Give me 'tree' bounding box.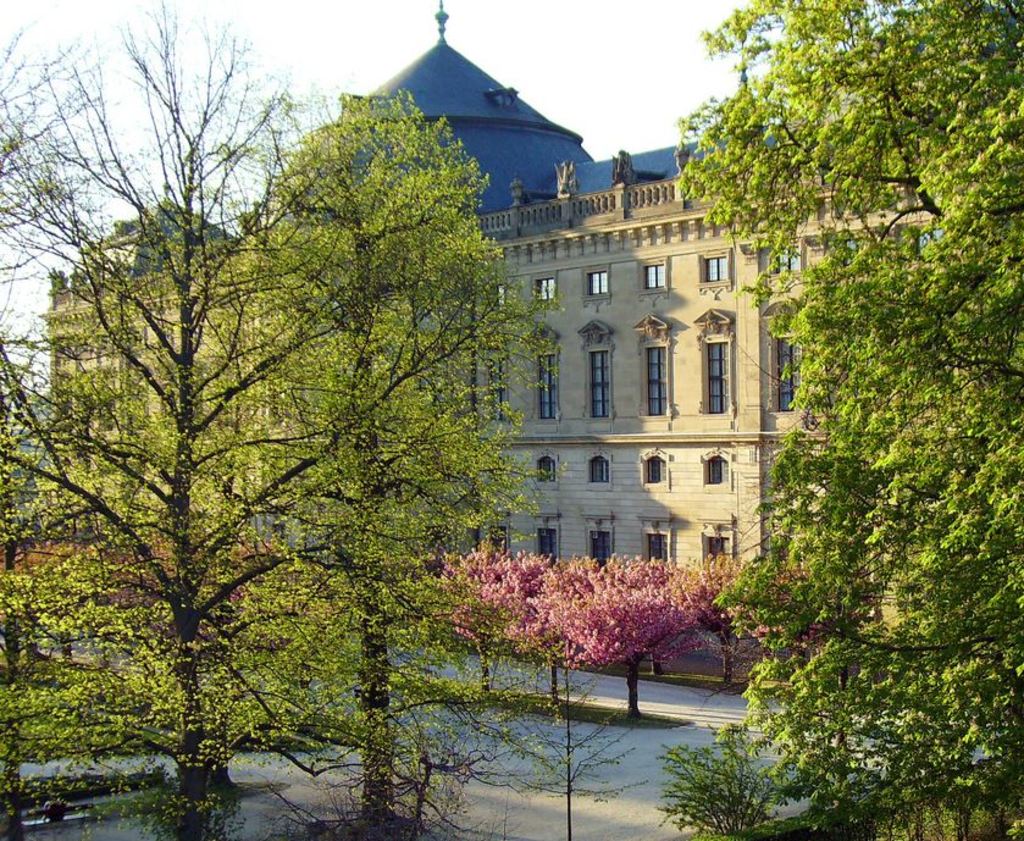
BBox(636, 555, 693, 677).
